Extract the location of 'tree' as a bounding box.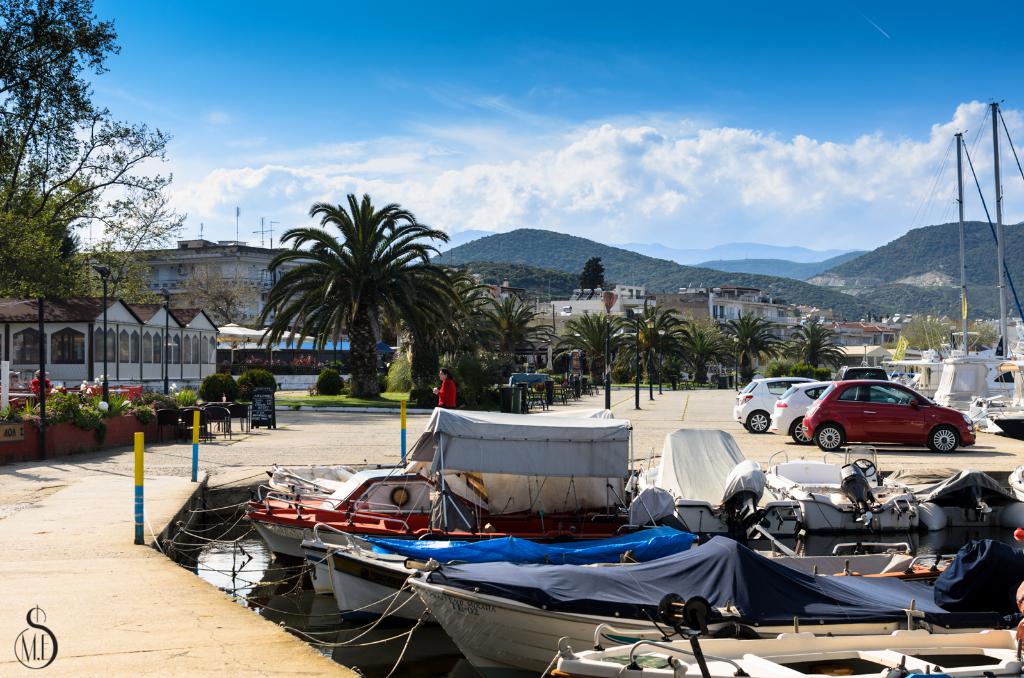
<bbox>387, 257, 504, 388</bbox>.
